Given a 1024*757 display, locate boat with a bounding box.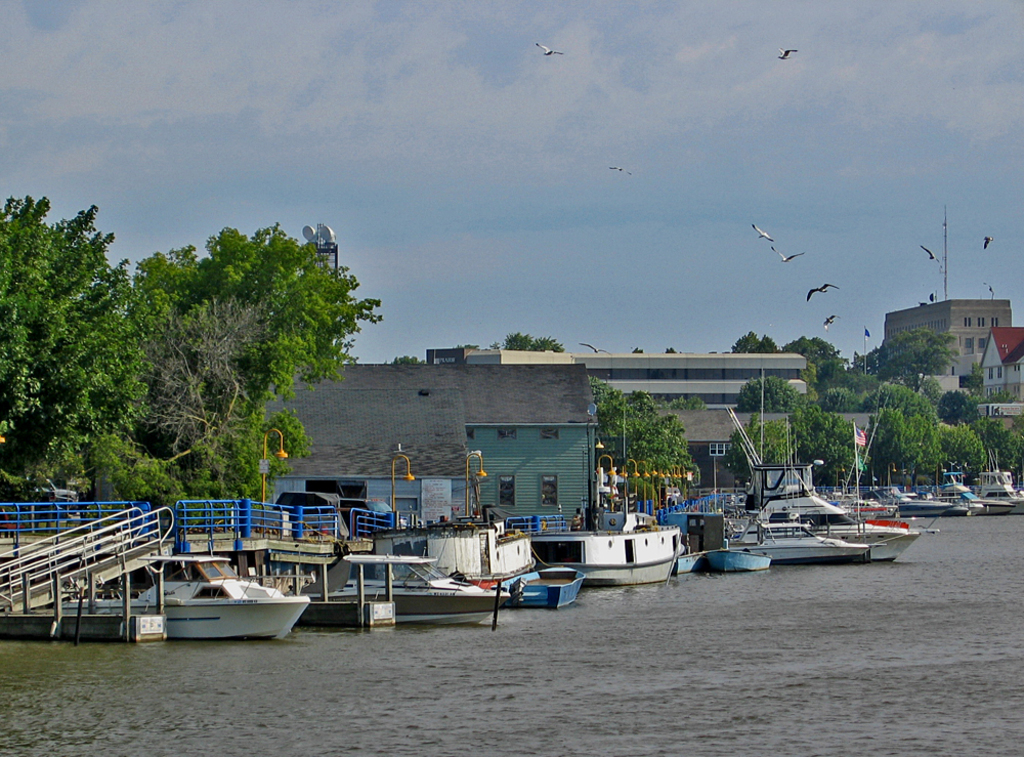
Located: bbox=(983, 461, 1023, 513).
